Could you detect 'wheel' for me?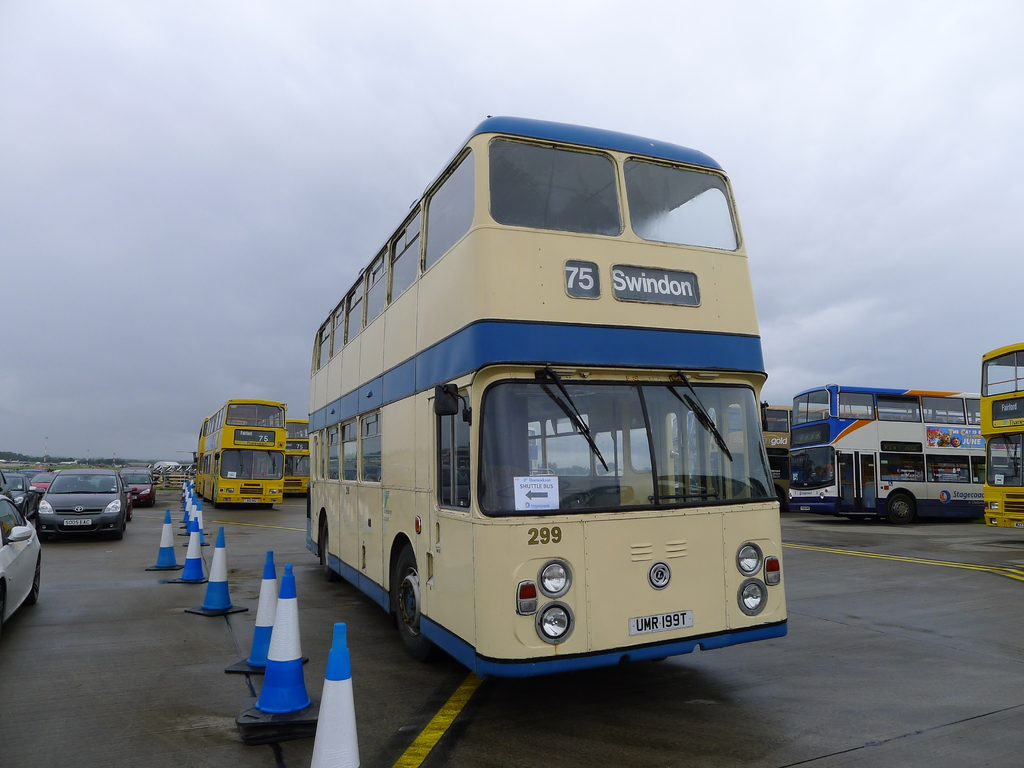
Detection result: <bbox>25, 557, 44, 609</bbox>.
